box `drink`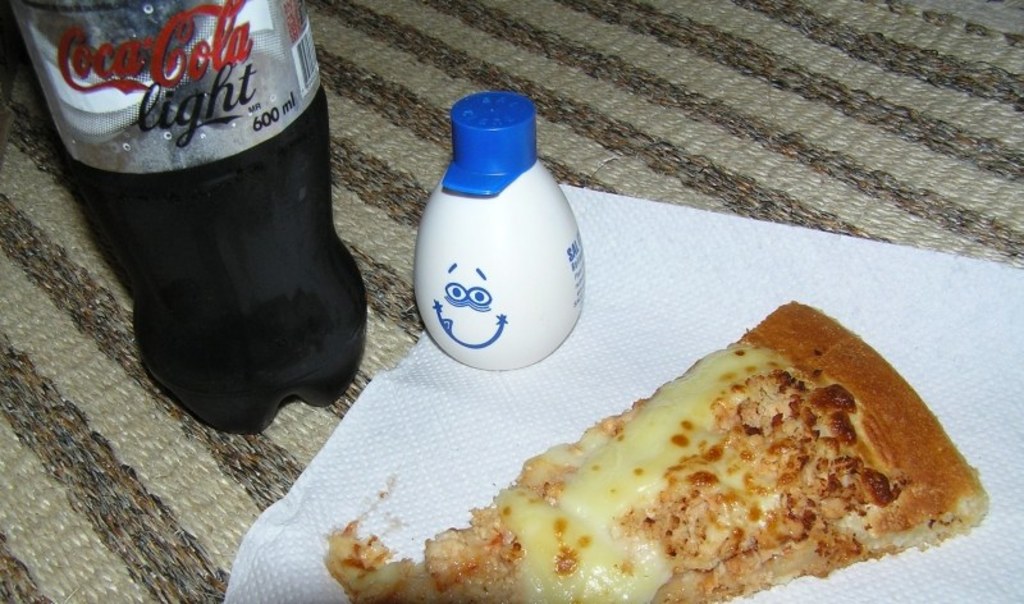
37 33 387 439
